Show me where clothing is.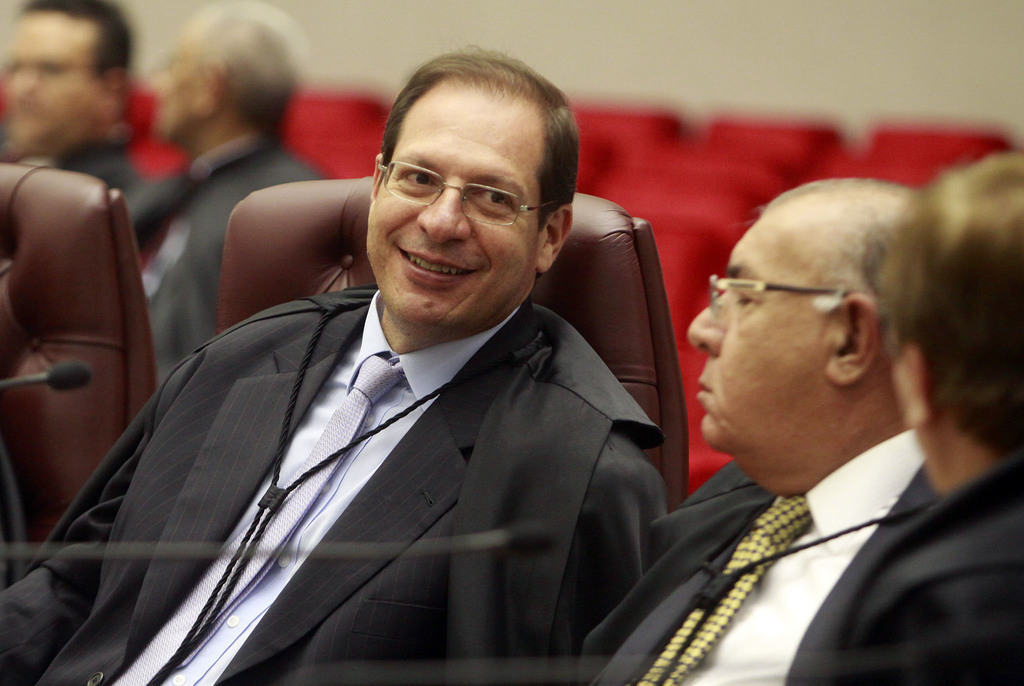
clothing is at (79,247,673,679).
